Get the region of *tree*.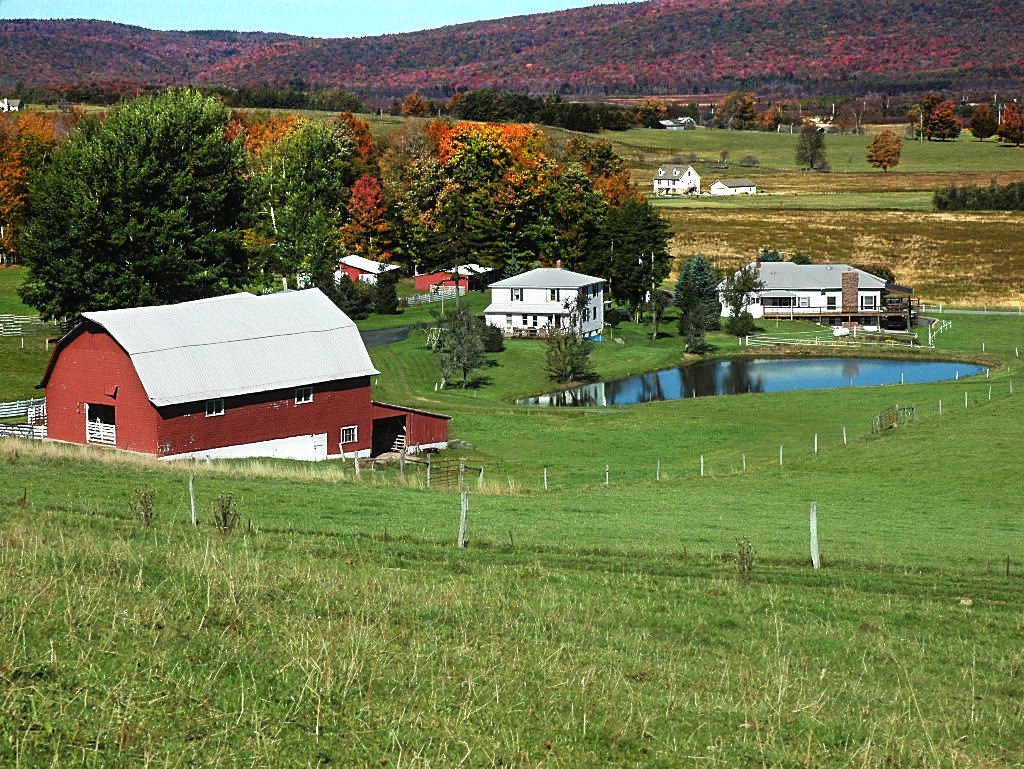
pyautogui.locateOnScreen(917, 94, 958, 143).
